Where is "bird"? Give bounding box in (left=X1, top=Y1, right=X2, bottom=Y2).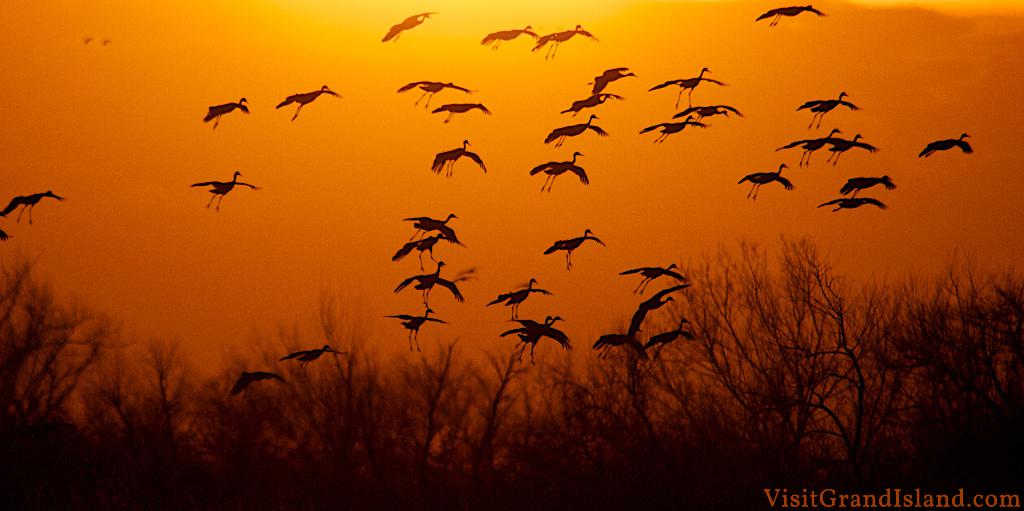
(left=639, top=312, right=698, bottom=364).
